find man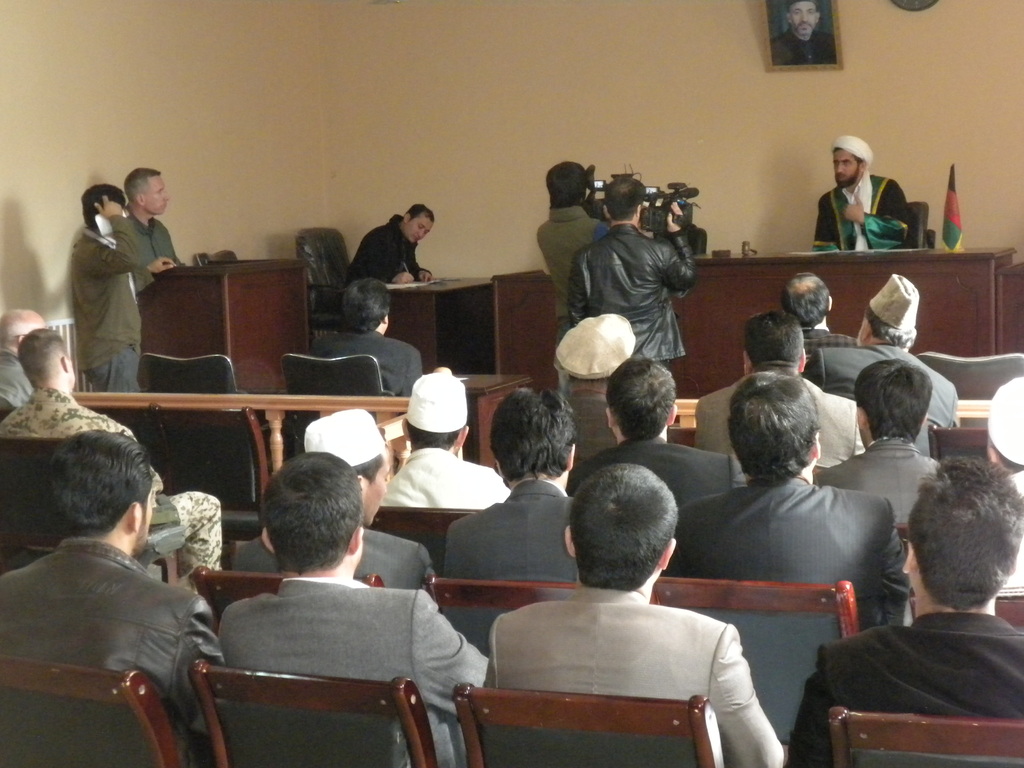
bbox=(535, 157, 609, 340)
